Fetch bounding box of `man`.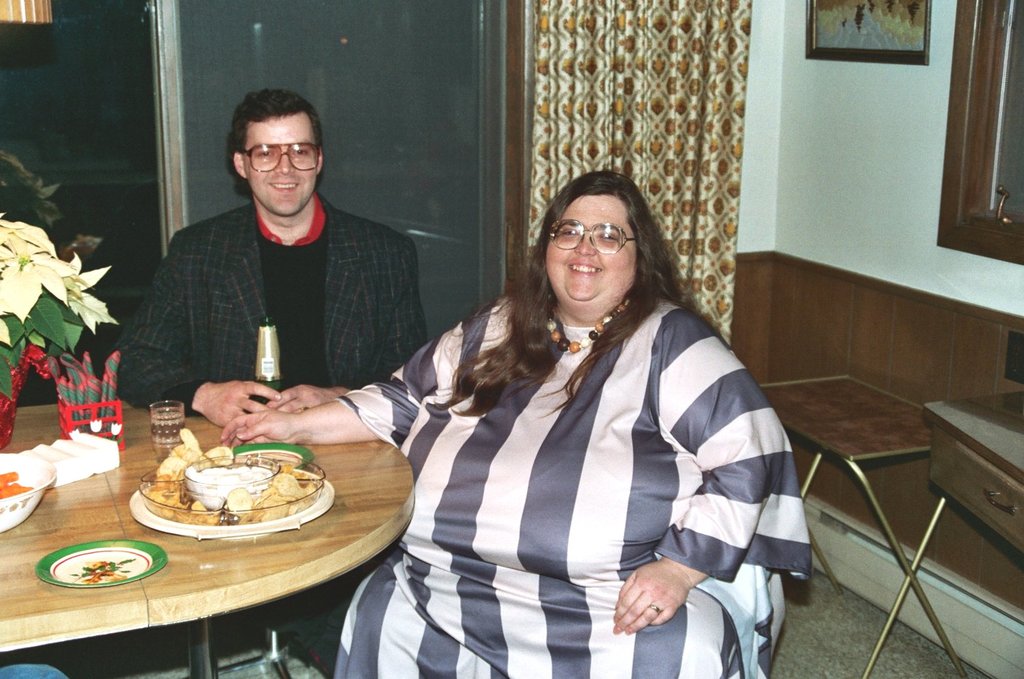
Bbox: 120 101 436 445.
